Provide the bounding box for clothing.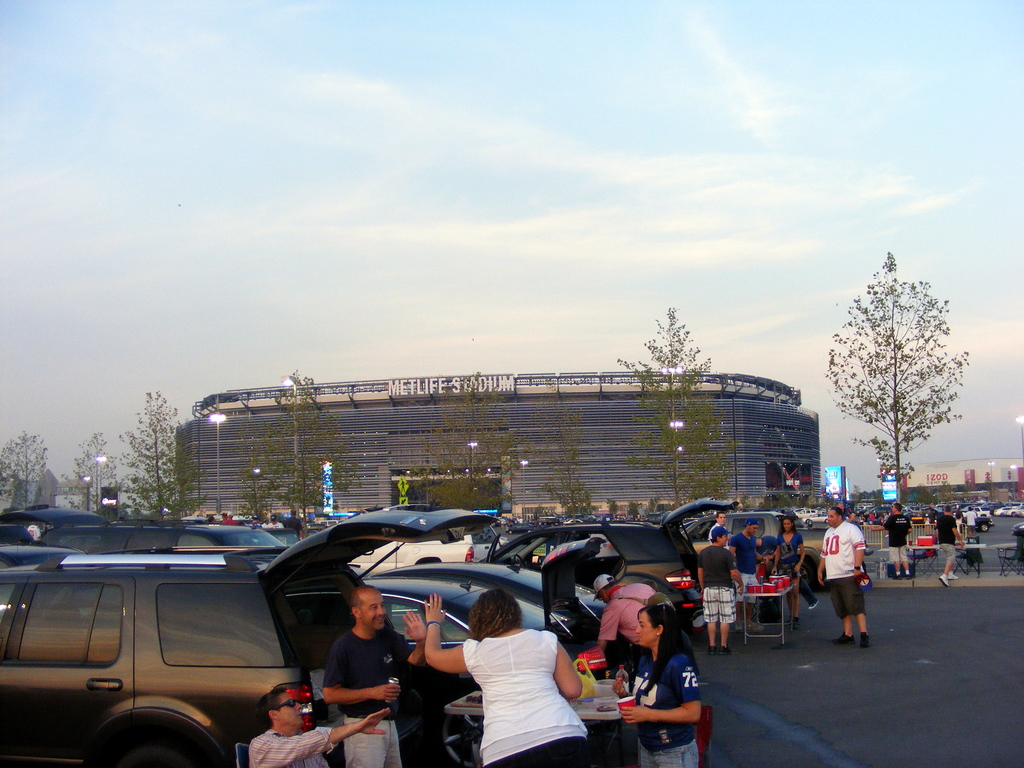
(x1=307, y1=626, x2=422, y2=767).
